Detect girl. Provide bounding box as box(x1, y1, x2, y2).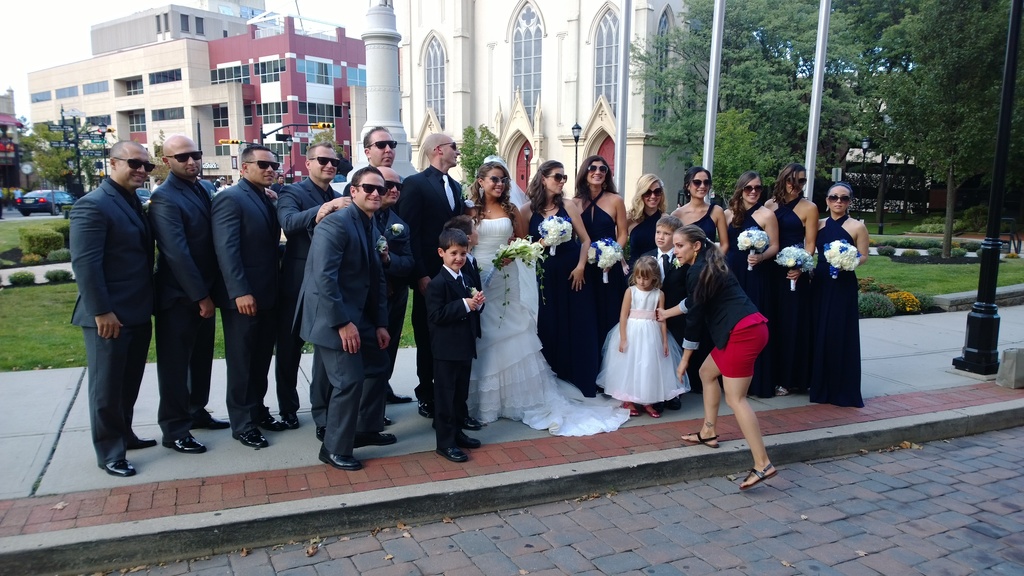
box(593, 255, 692, 417).
